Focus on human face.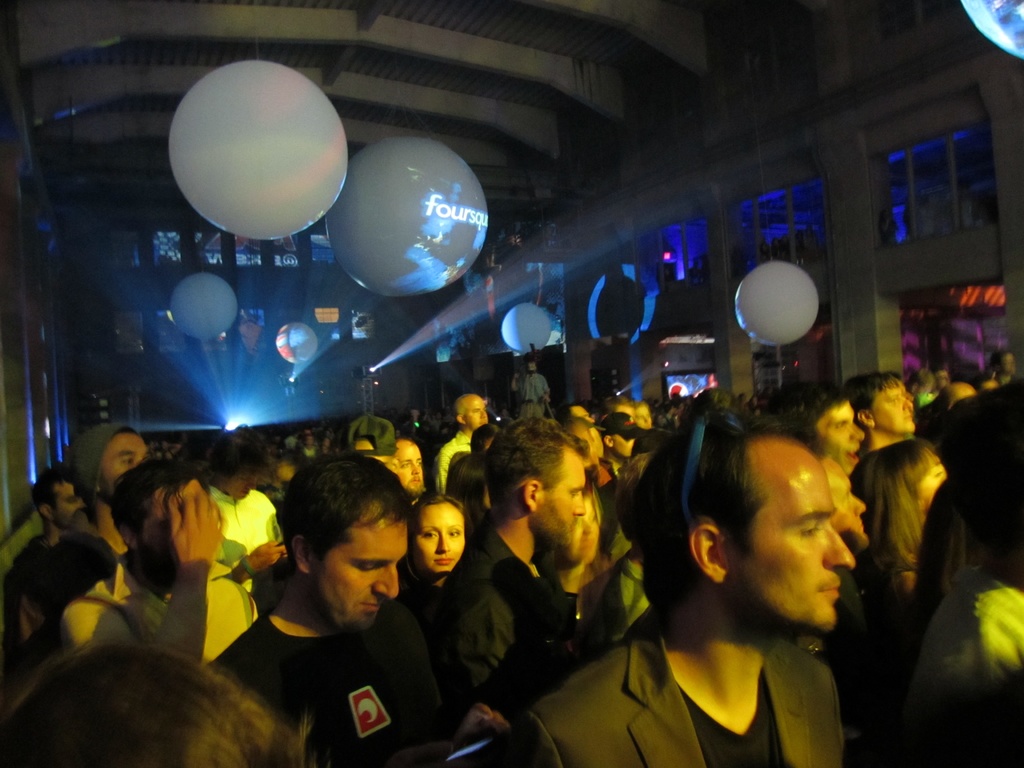
Focused at Rect(394, 442, 424, 498).
